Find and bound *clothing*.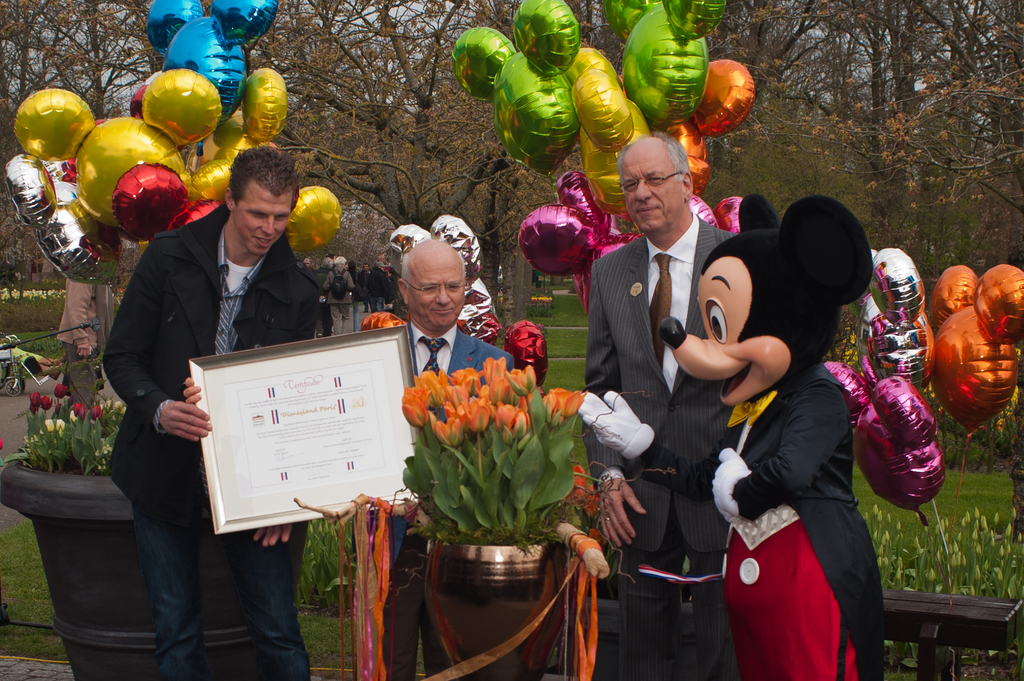
Bound: [694,257,886,668].
